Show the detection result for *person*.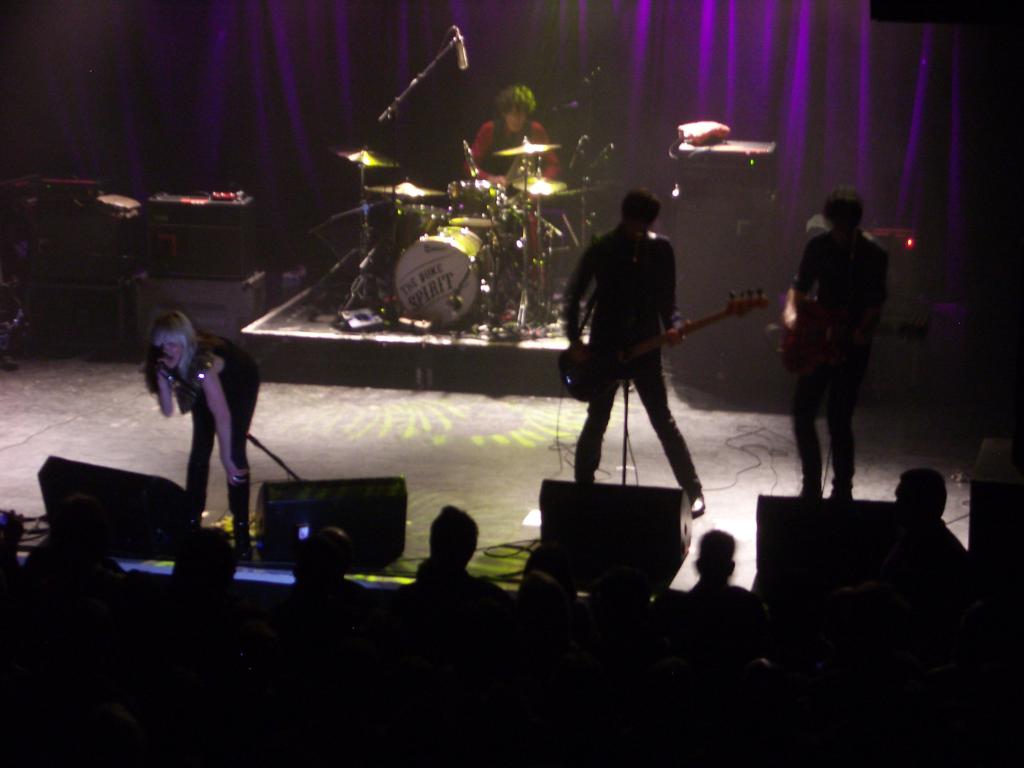
<box>139,294,246,540</box>.
